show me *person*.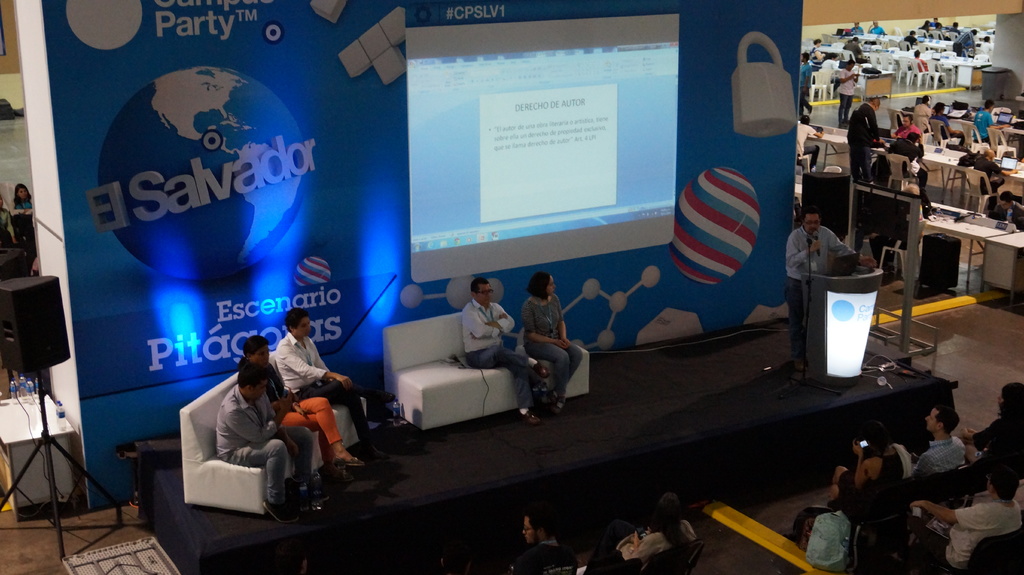
*person* is here: [left=917, top=398, right=982, bottom=472].
